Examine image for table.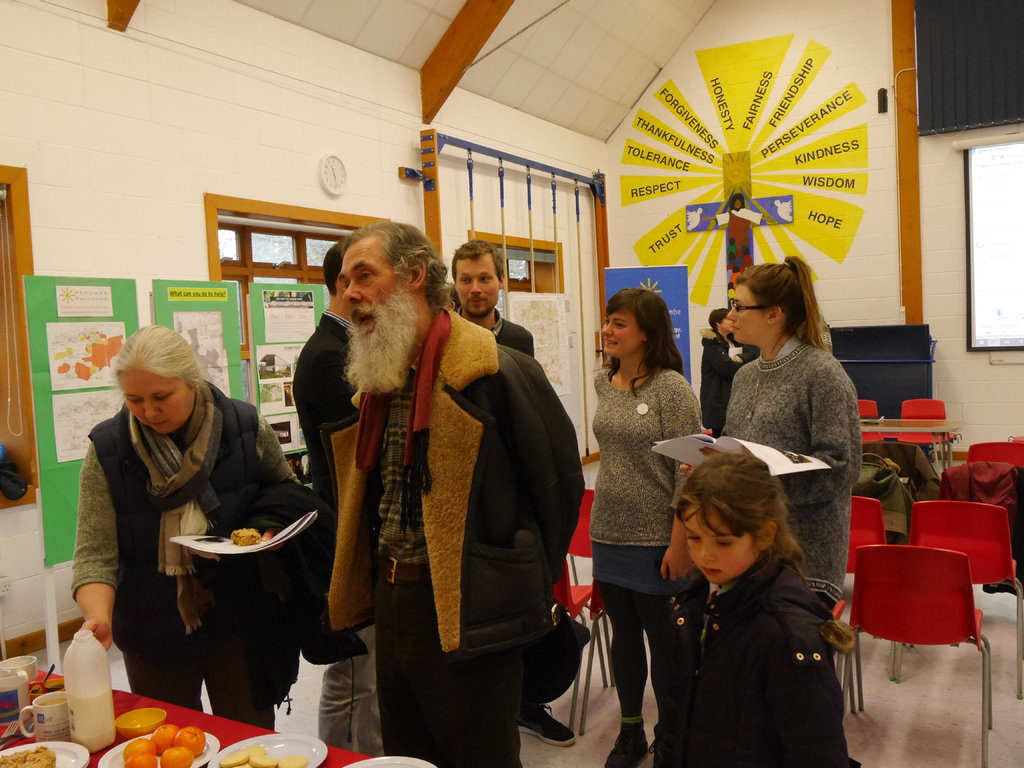
Examination result: bbox=(860, 417, 958, 479).
